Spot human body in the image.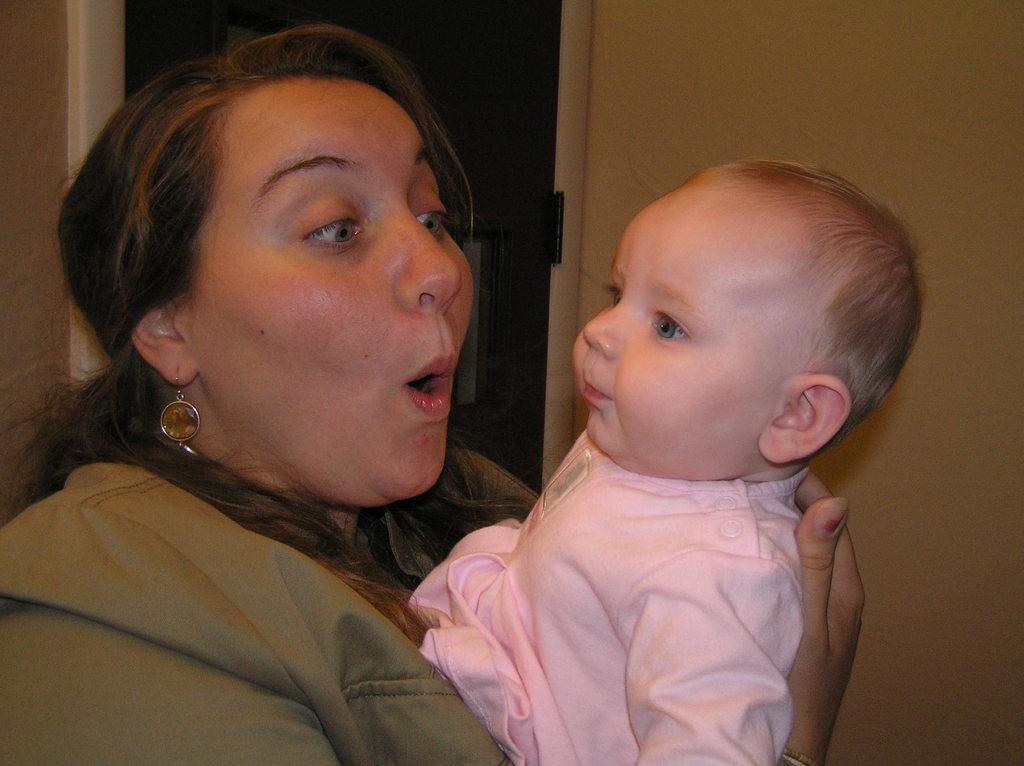
human body found at pyautogui.locateOnScreen(17, 24, 687, 765).
